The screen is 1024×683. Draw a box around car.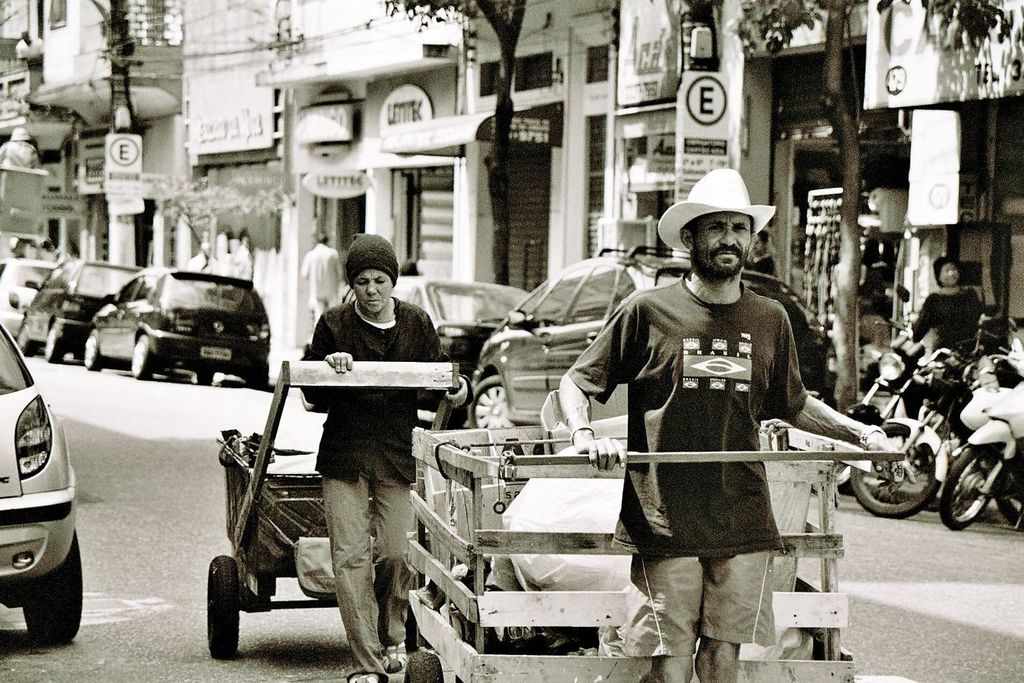
select_region(0, 258, 54, 339).
